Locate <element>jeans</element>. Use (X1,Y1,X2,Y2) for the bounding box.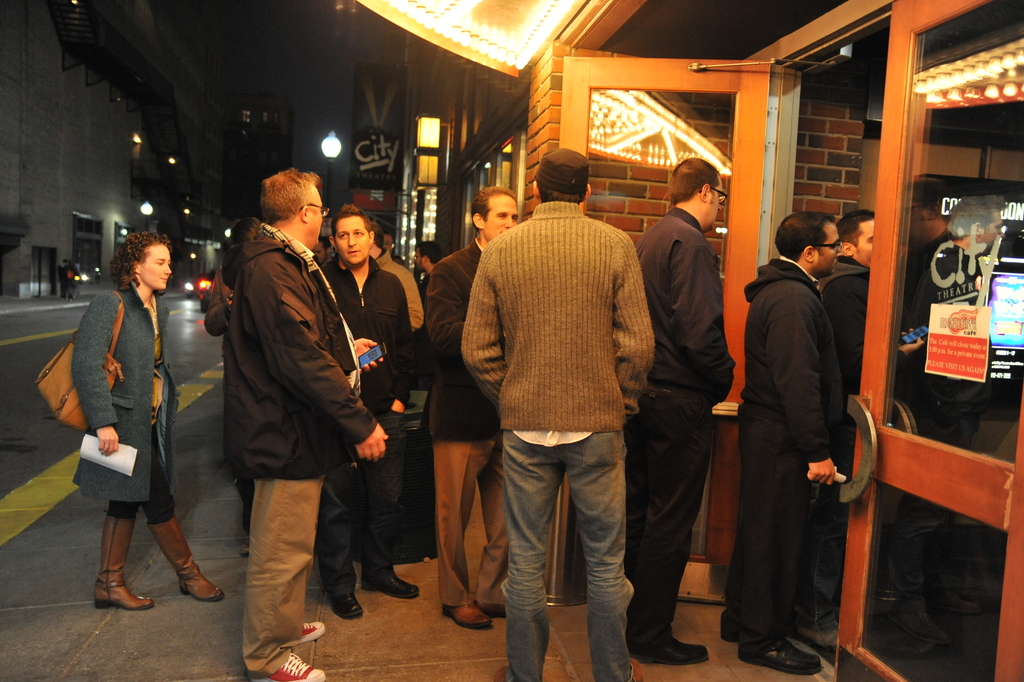
(330,411,402,597).
